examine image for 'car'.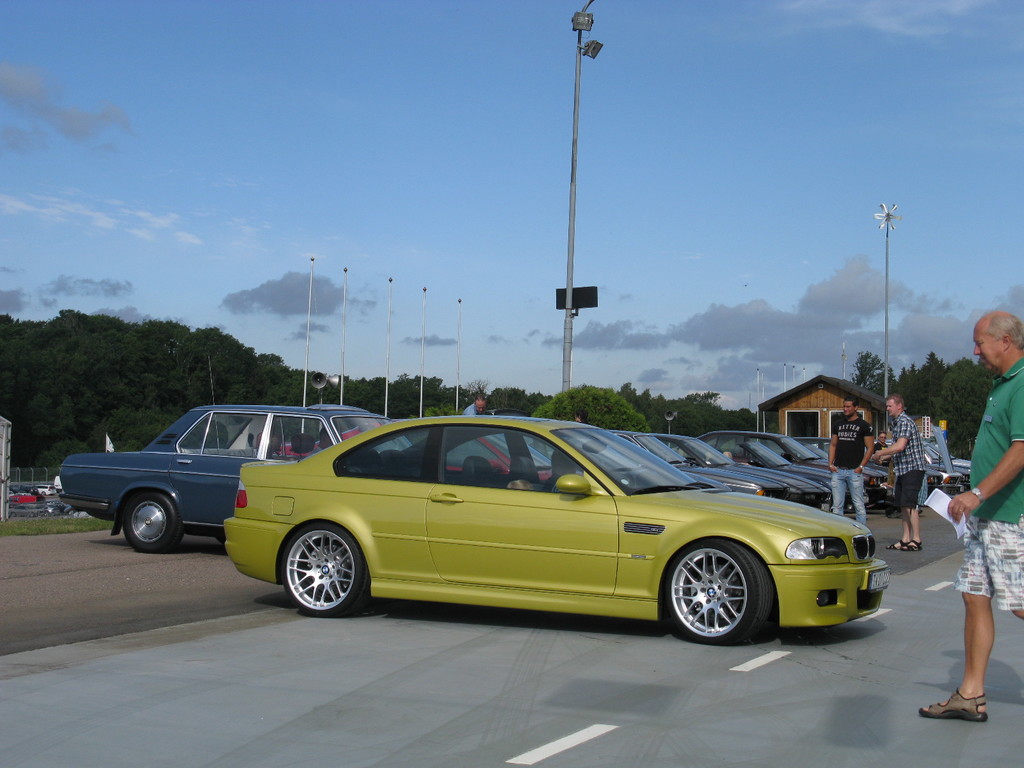
Examination result: 668, 436, 781, 499.
